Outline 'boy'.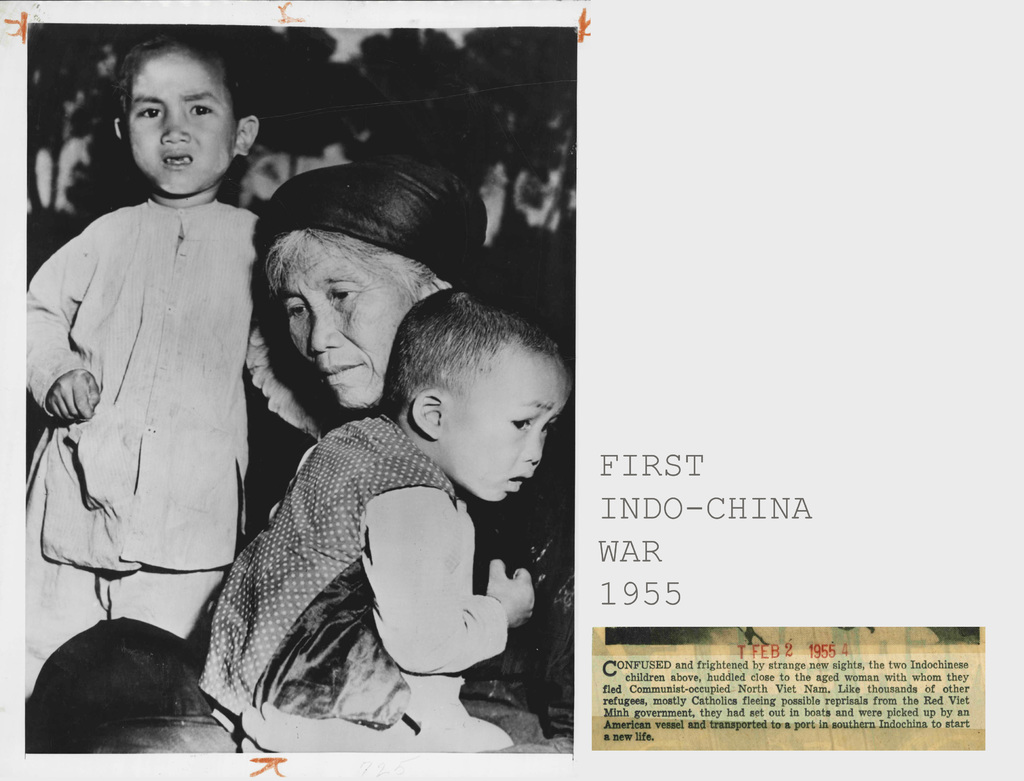
Outline: {"x1": 196, "y1": 286, "x2": 579, "y2": 750}.
